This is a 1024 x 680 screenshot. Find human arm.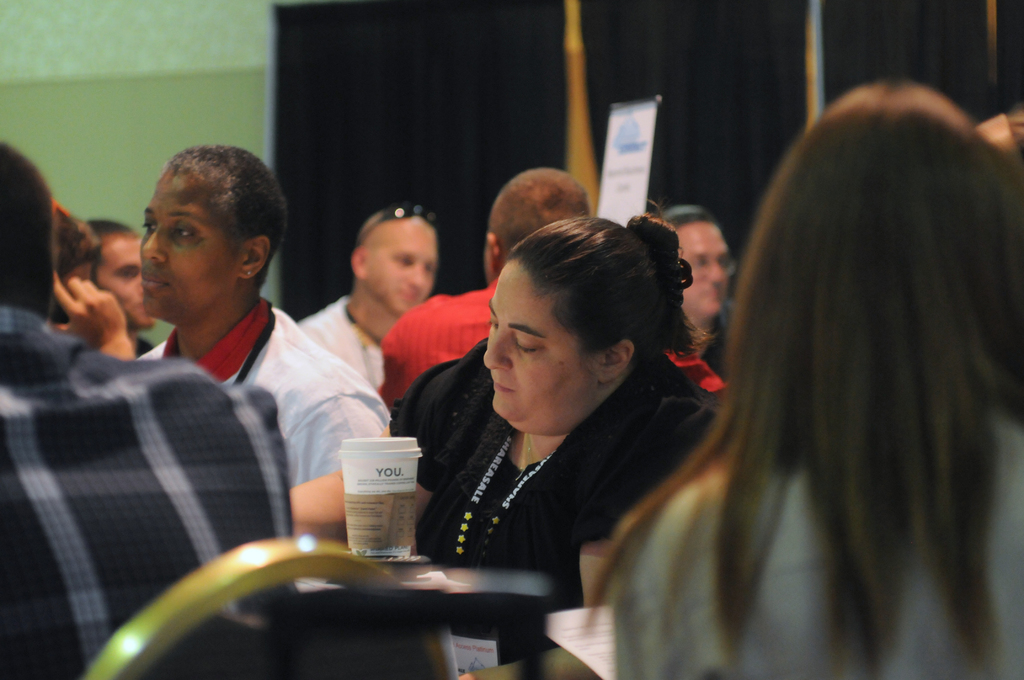
Bounding box: region(291, 388, 436, 540).
